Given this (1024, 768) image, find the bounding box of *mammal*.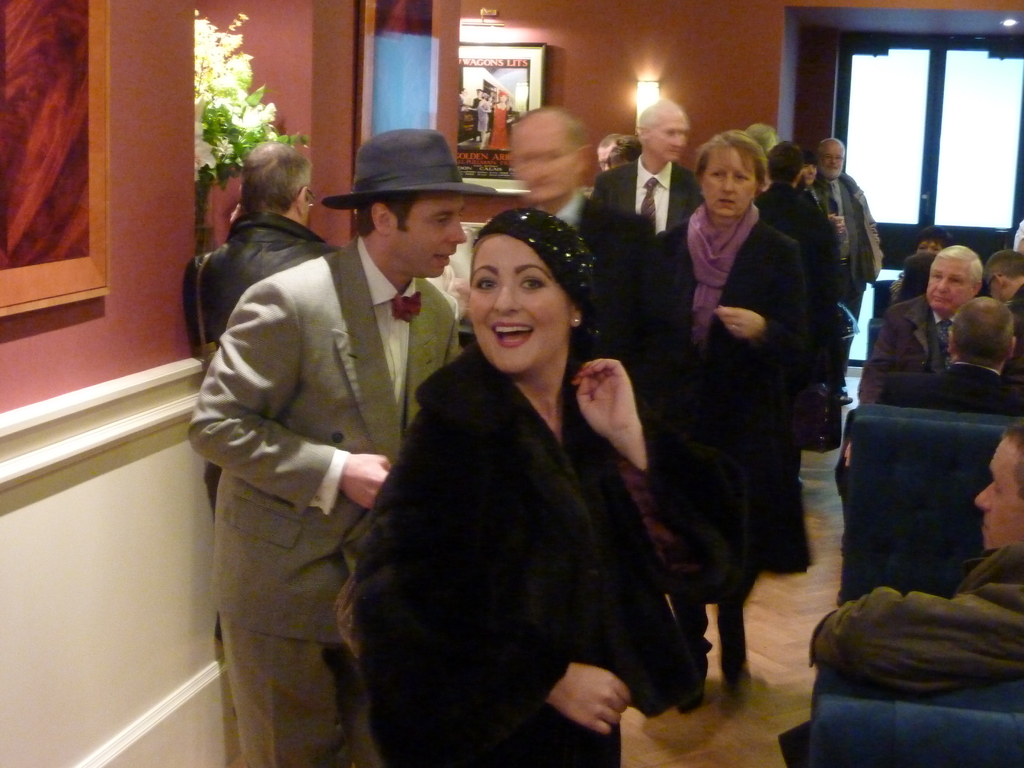
bbox=[806, 420, 1023, 767].
